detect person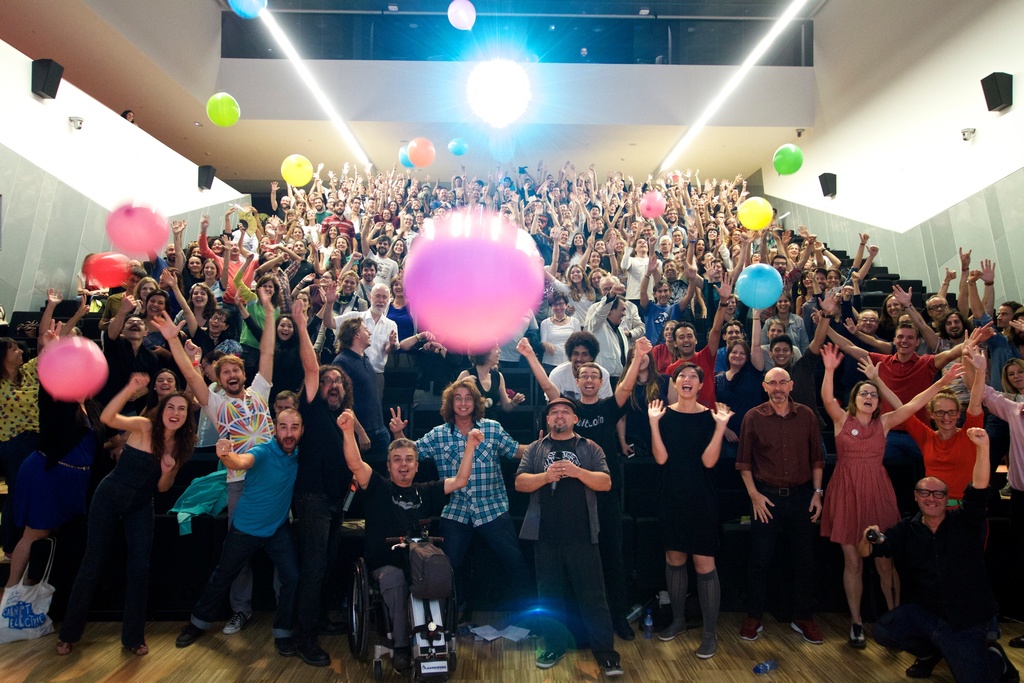
select_region(643, 359, 741, 667)
